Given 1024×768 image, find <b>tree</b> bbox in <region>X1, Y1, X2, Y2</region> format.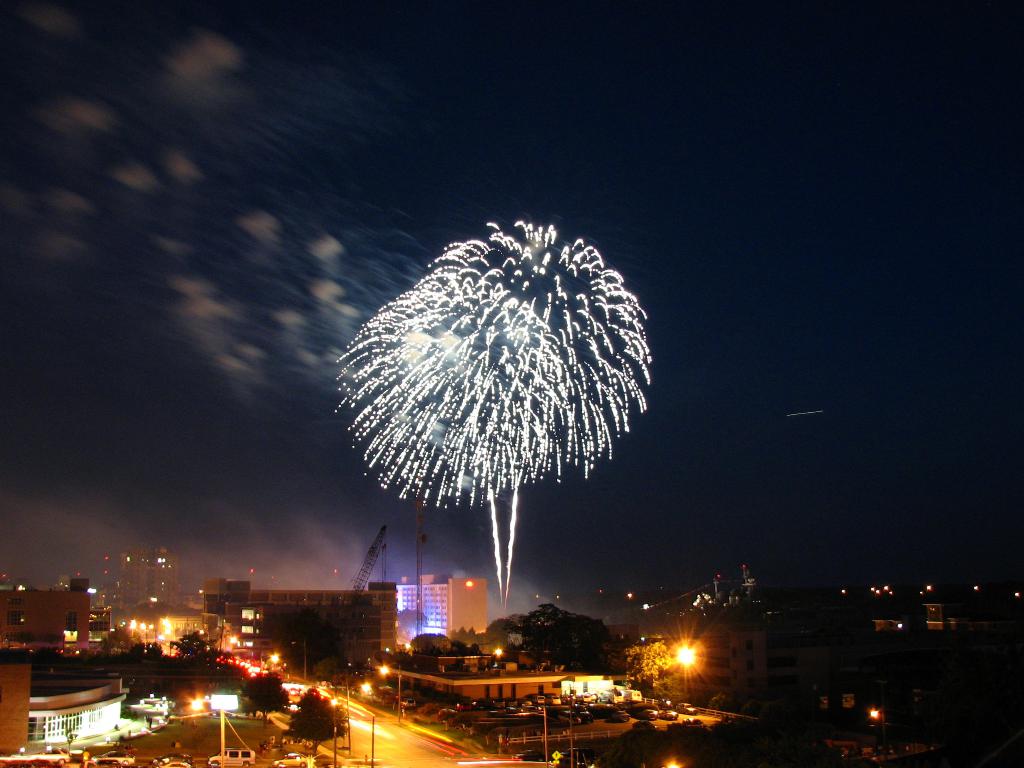
<region>506, 603, 619, 674</region>.
